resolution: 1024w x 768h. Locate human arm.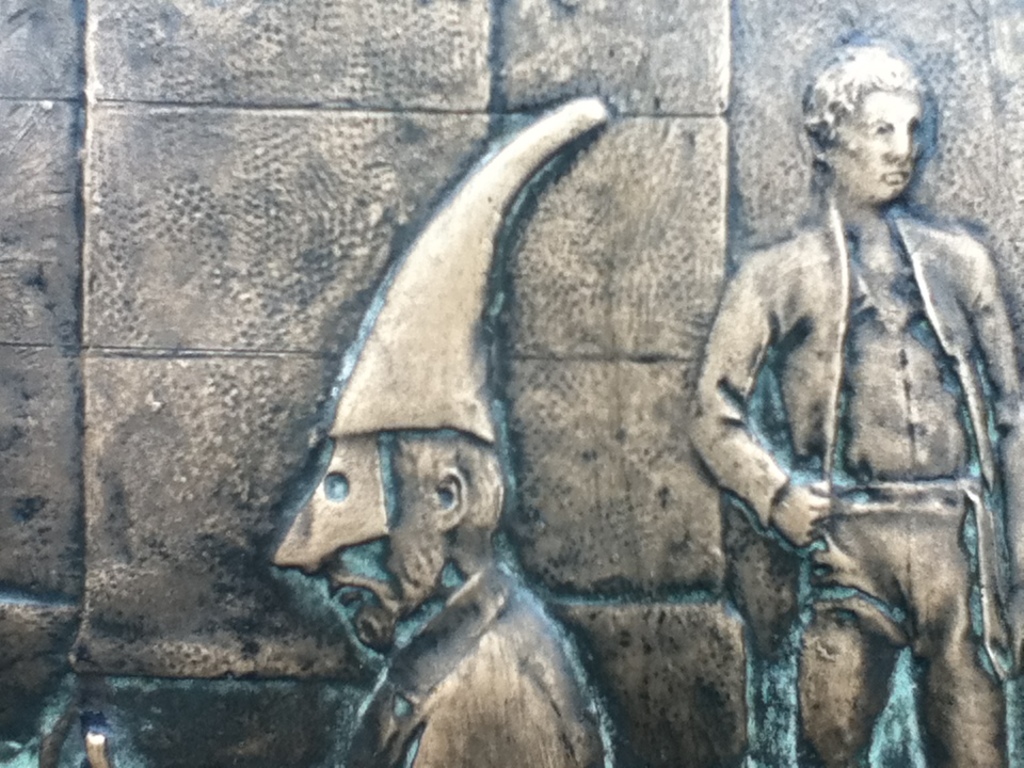
(690,267,830,551).
